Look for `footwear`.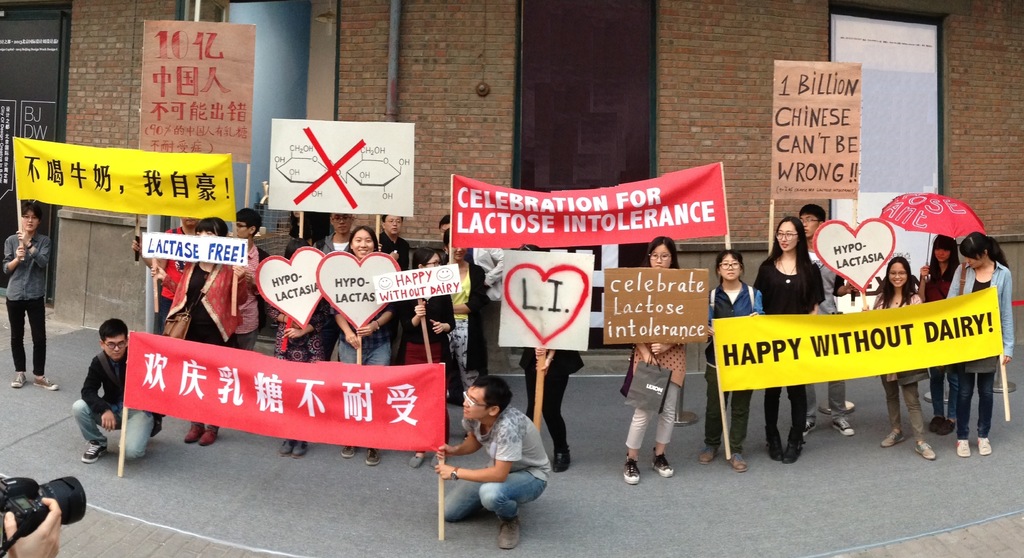
Found: region(365, 450, 380, 466).
